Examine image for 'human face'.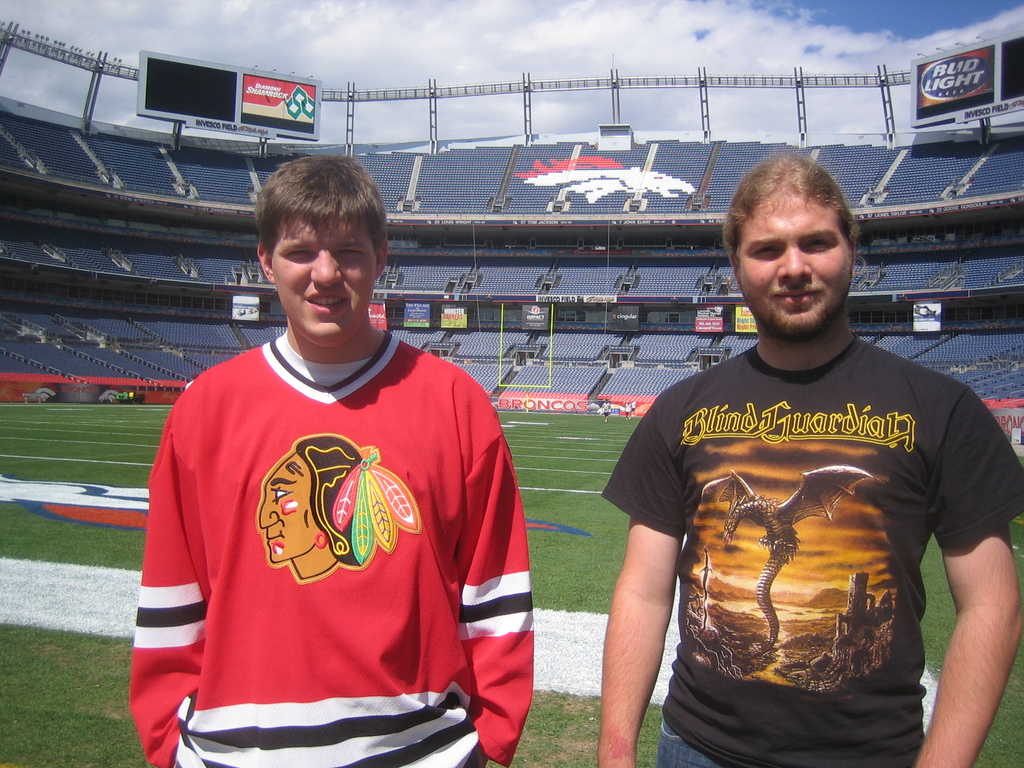
Examination result: (268, 220, 374, 338).
